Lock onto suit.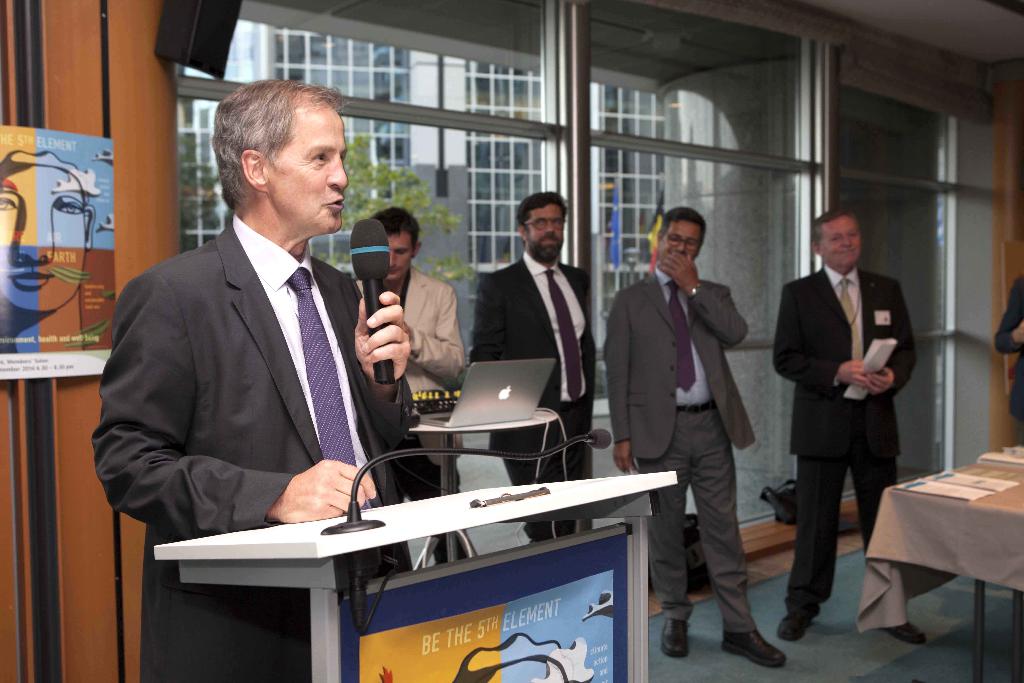
Locked: [472,248,600,522].
